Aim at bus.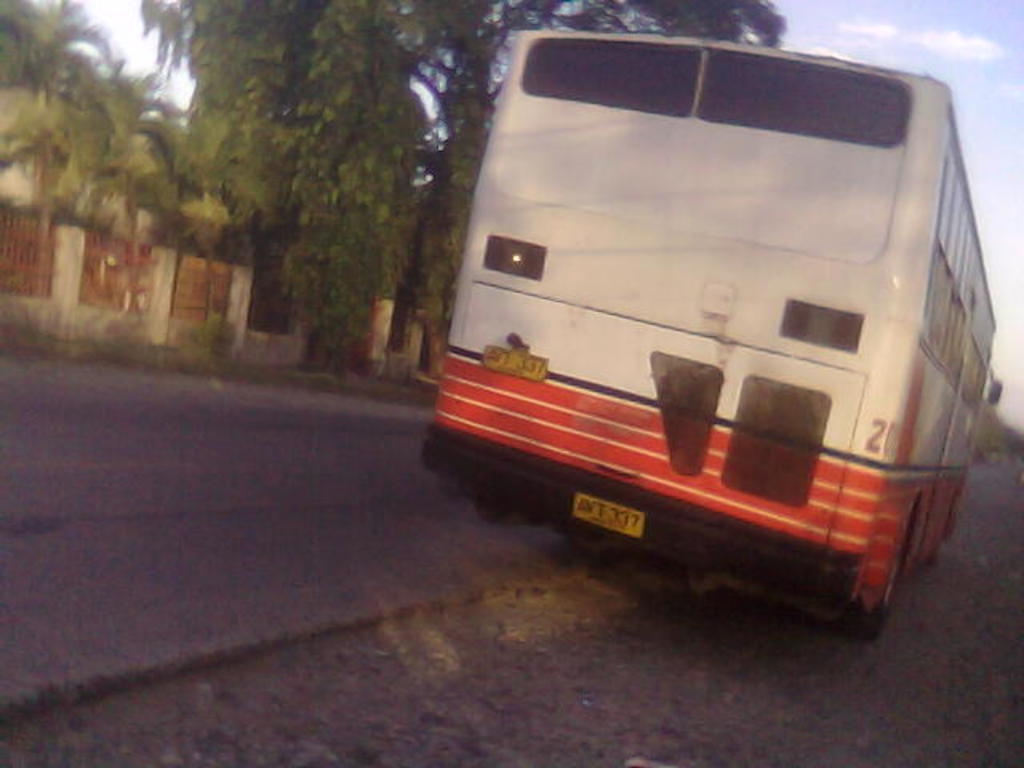
Aimed at <region>422, 26, 1003, 634</region>.
